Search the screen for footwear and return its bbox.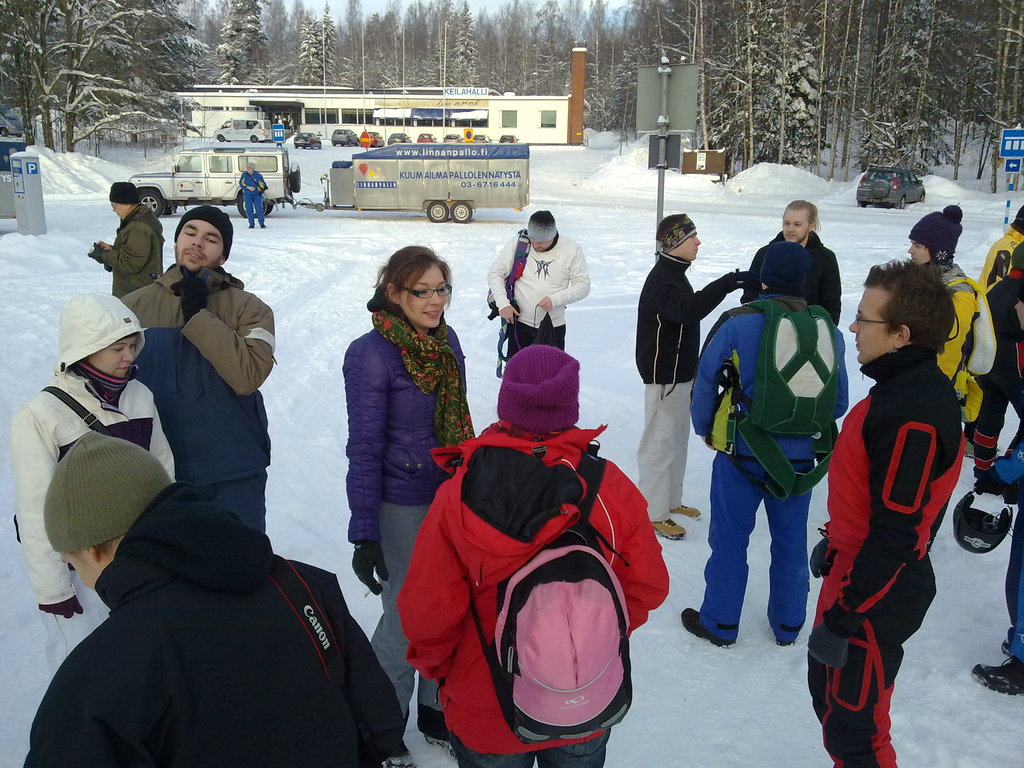
Found: crop(682, 606, 732, 651).
